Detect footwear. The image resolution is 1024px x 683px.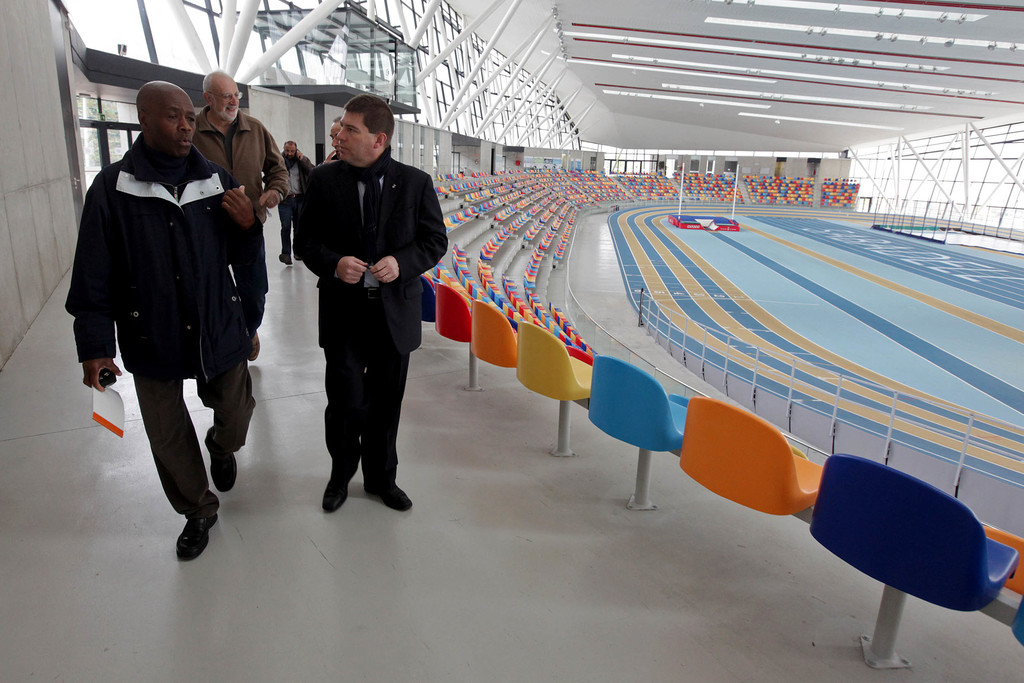
x1=175, y1=503, x2=220, y2=558.
